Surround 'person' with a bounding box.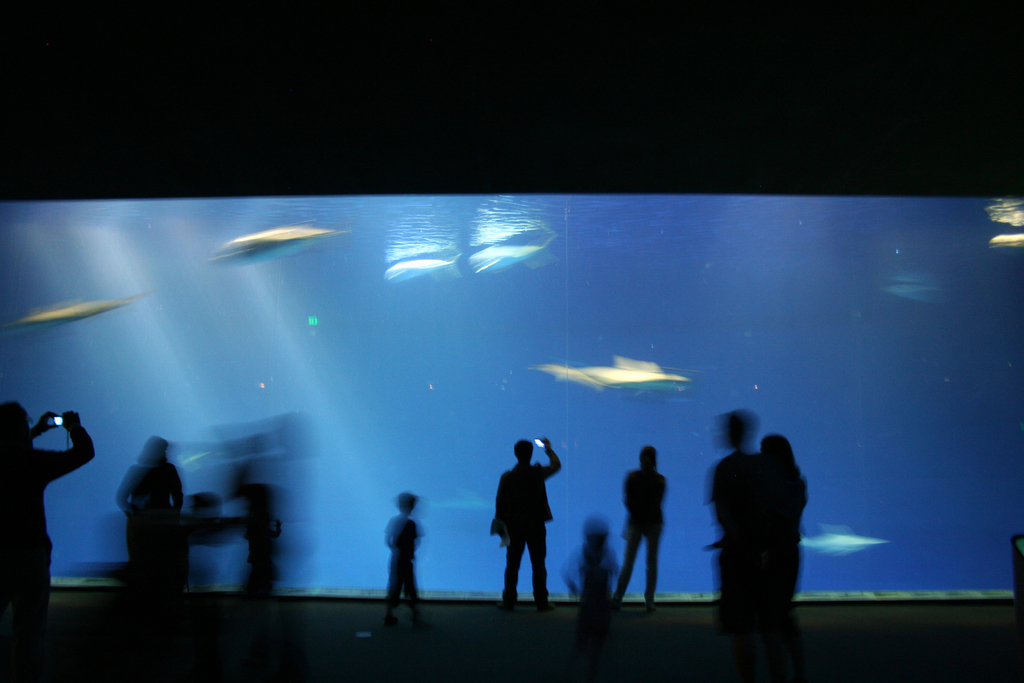
box(612, 447, 666, 611).
